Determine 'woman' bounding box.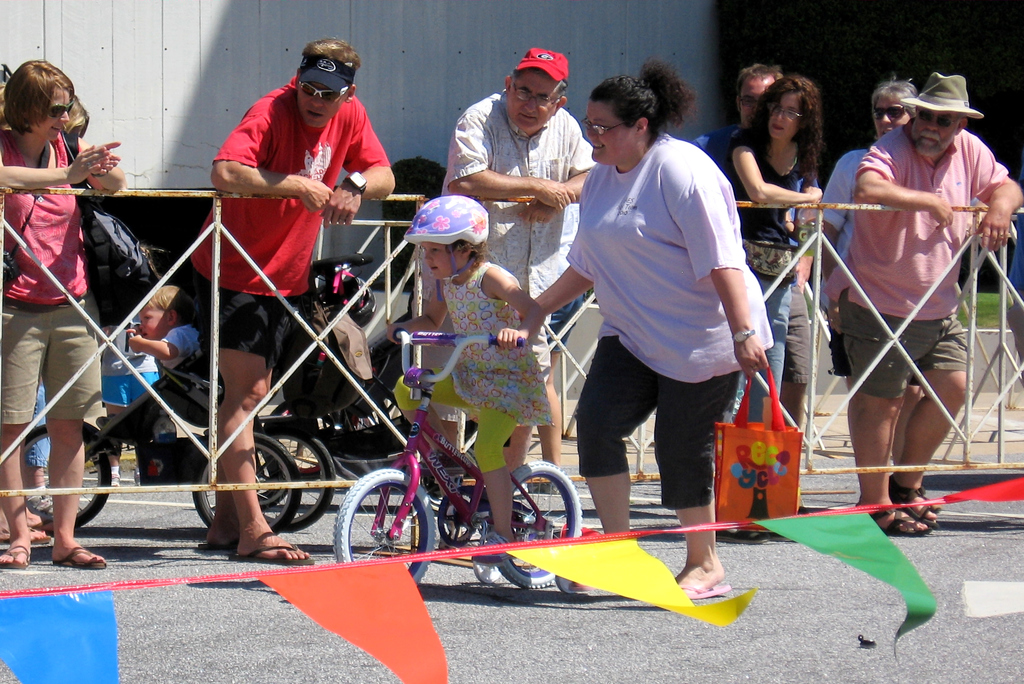
Determined: bbox=[805, 59, 945, 507].
